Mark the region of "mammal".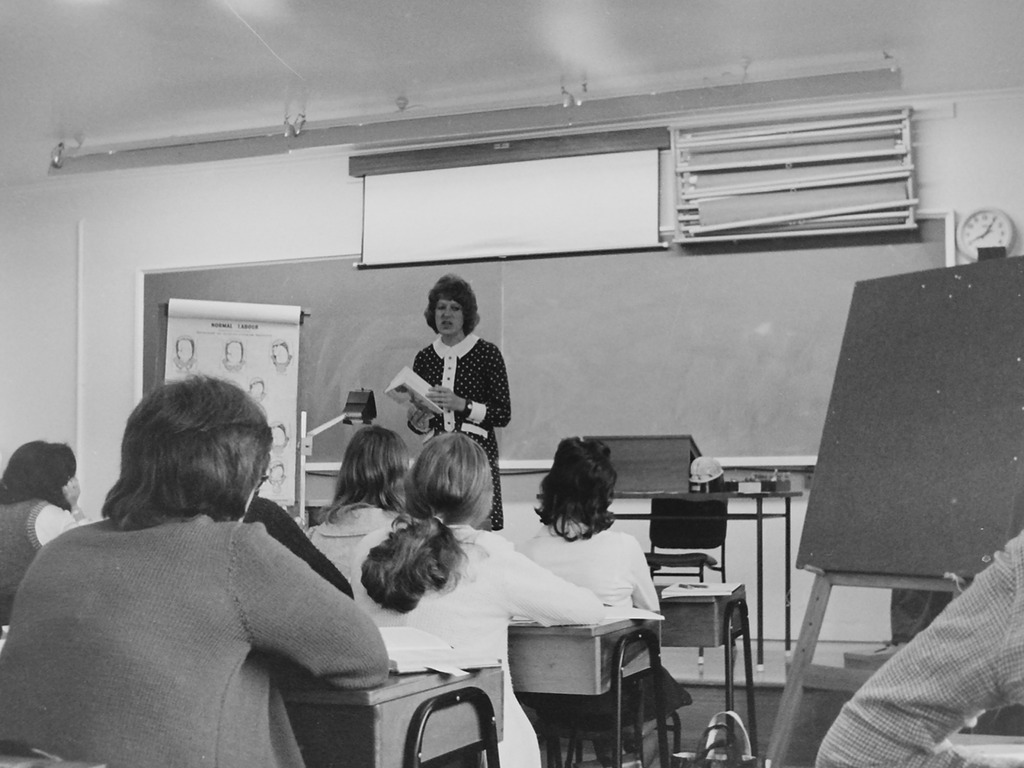
Region: [left=812, top=521, right=1023, bottom=767].
